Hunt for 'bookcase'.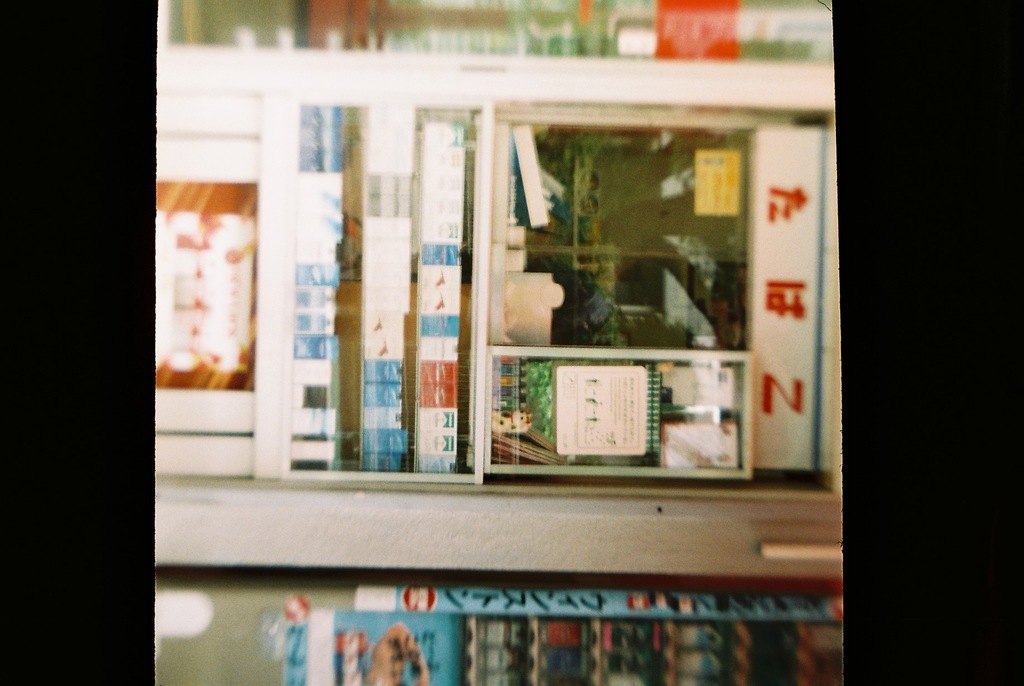
Hunted down at (158, 0, 844, 685).
